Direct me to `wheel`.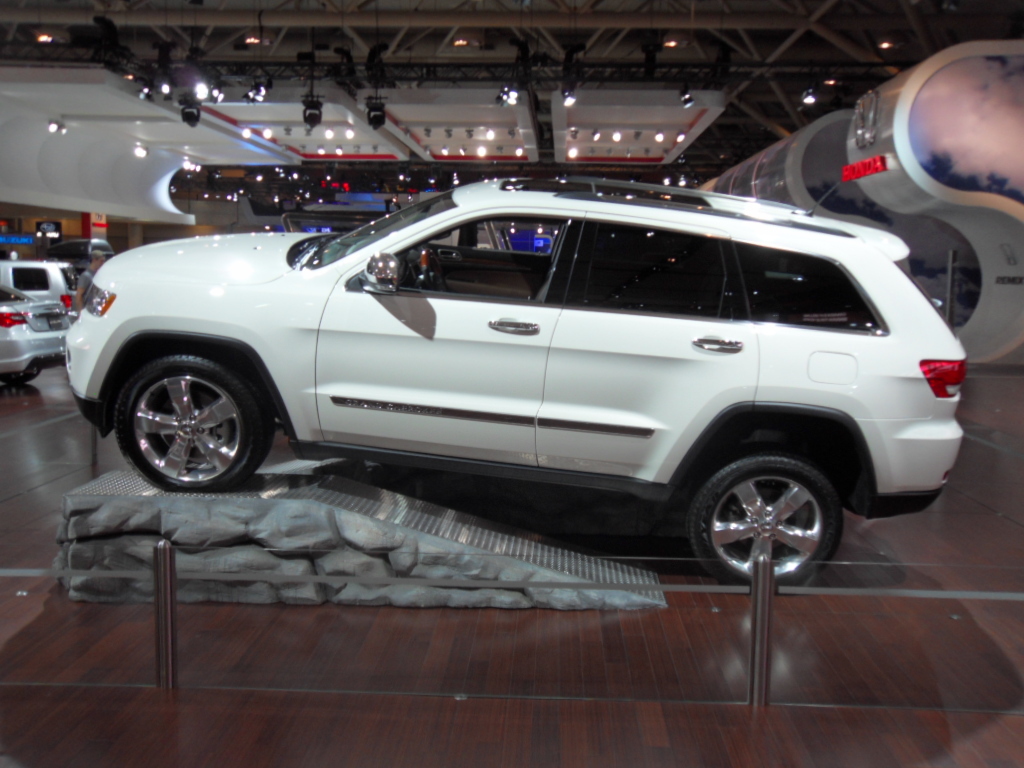
Direction: {"x1": 98, "y1": 338, "x2": 274, "y2": 486}.
